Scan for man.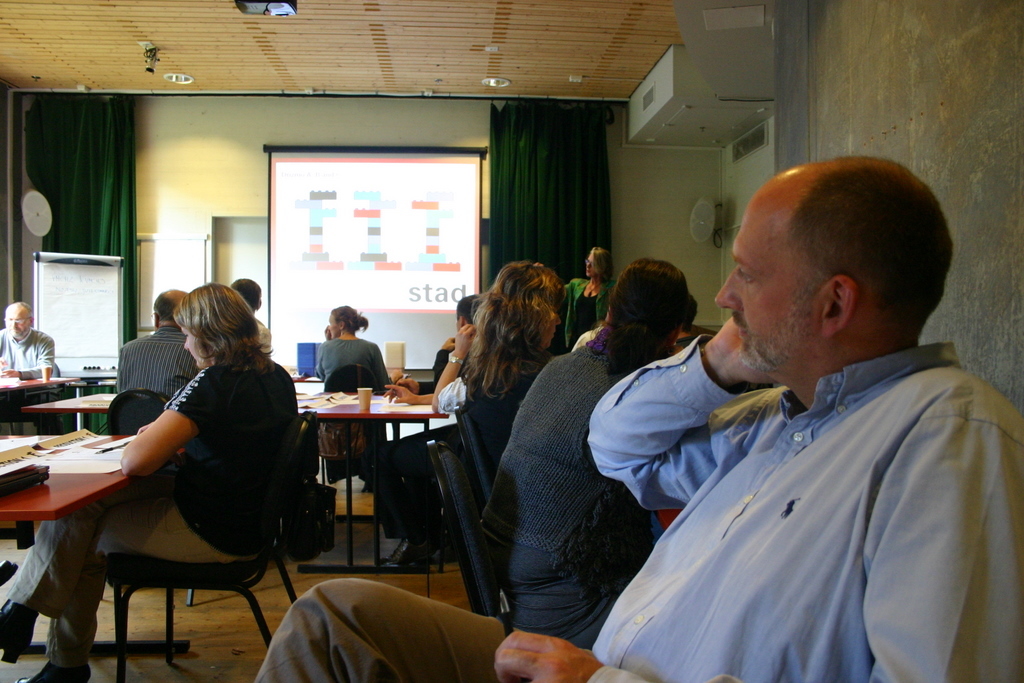
Scan result: (x1=115, y1=288, x2=206, y2=406).
